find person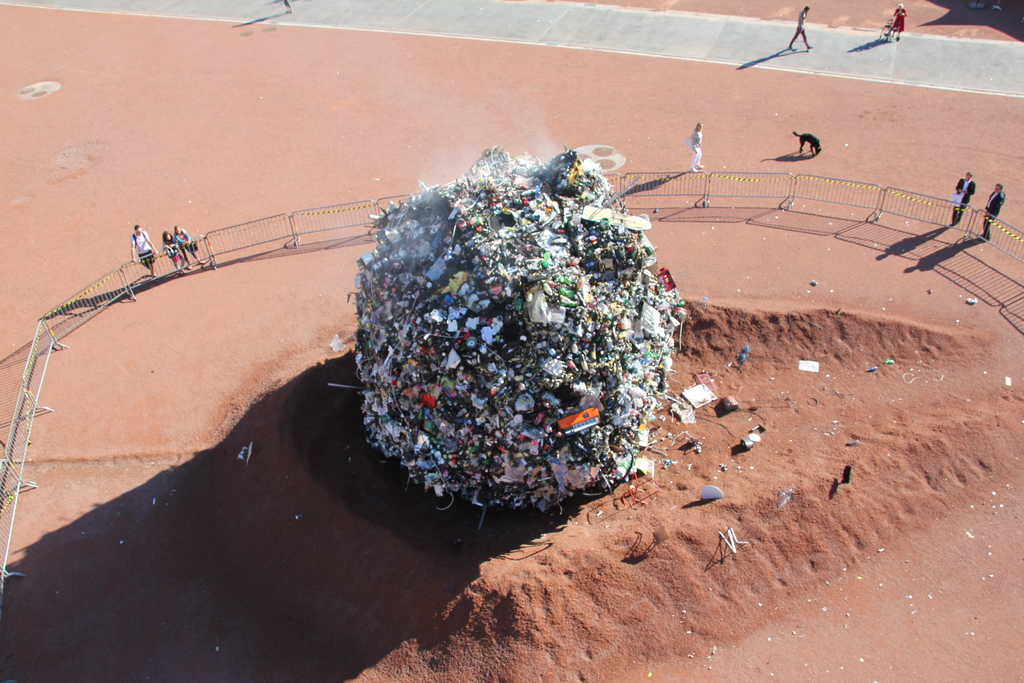
bbox(161, 227, 186, 270)
